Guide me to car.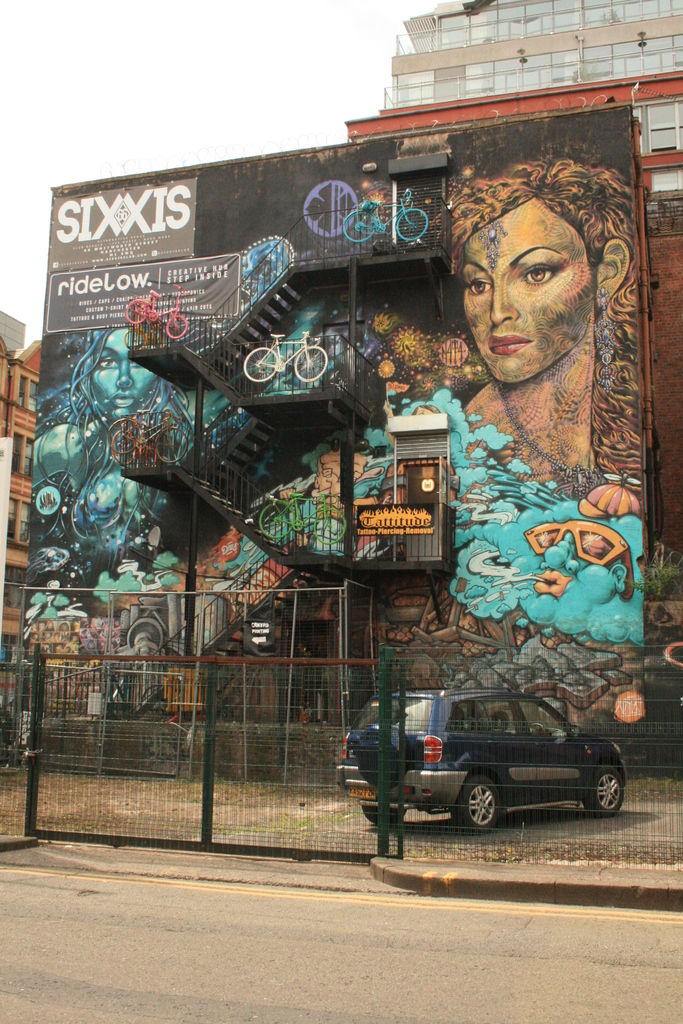
Guidance: x1=324, y1=682, x2=646, y2=854.
